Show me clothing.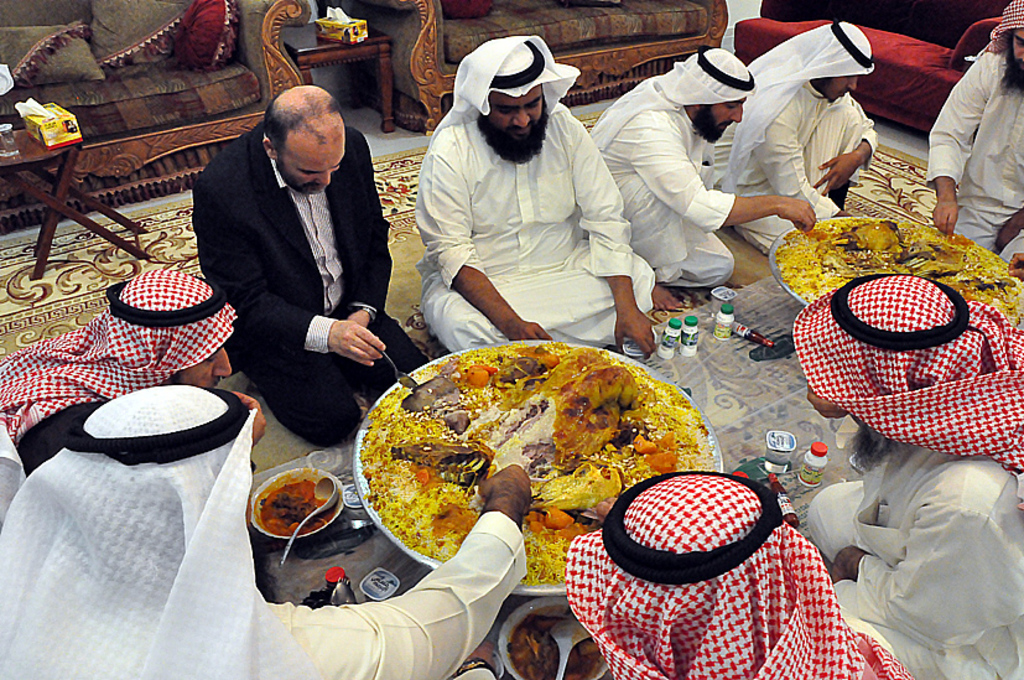
clothing is here: [left=407, top=43, right=670, bottom=354].
